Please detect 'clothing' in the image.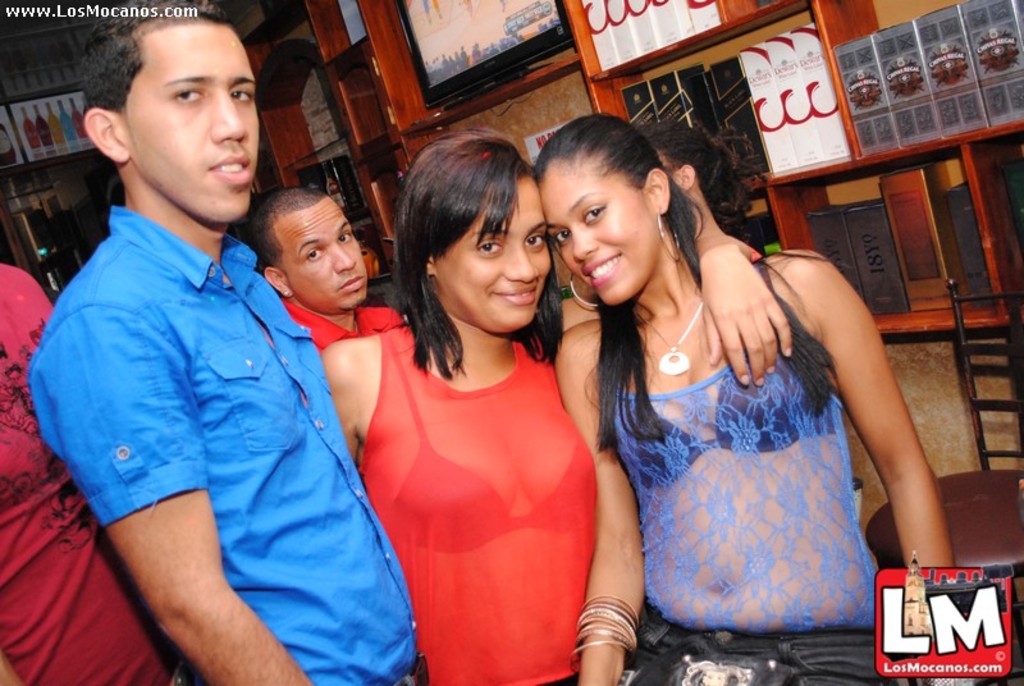
bbox=(616, 321, 887, 622).
